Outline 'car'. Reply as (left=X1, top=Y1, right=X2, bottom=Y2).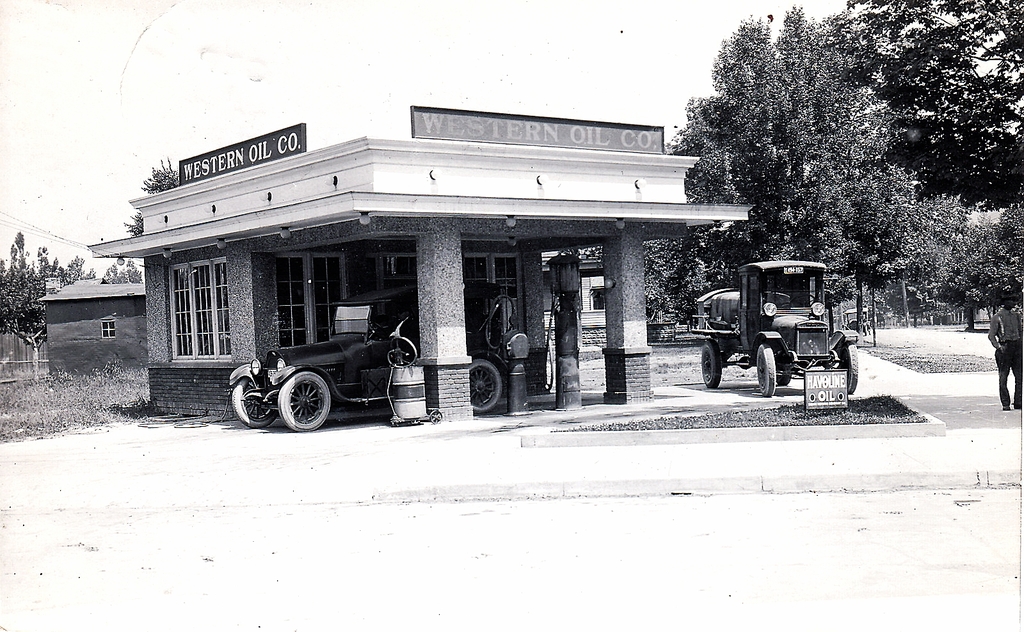
(left=226, top=280, right=503, bottom=435).
